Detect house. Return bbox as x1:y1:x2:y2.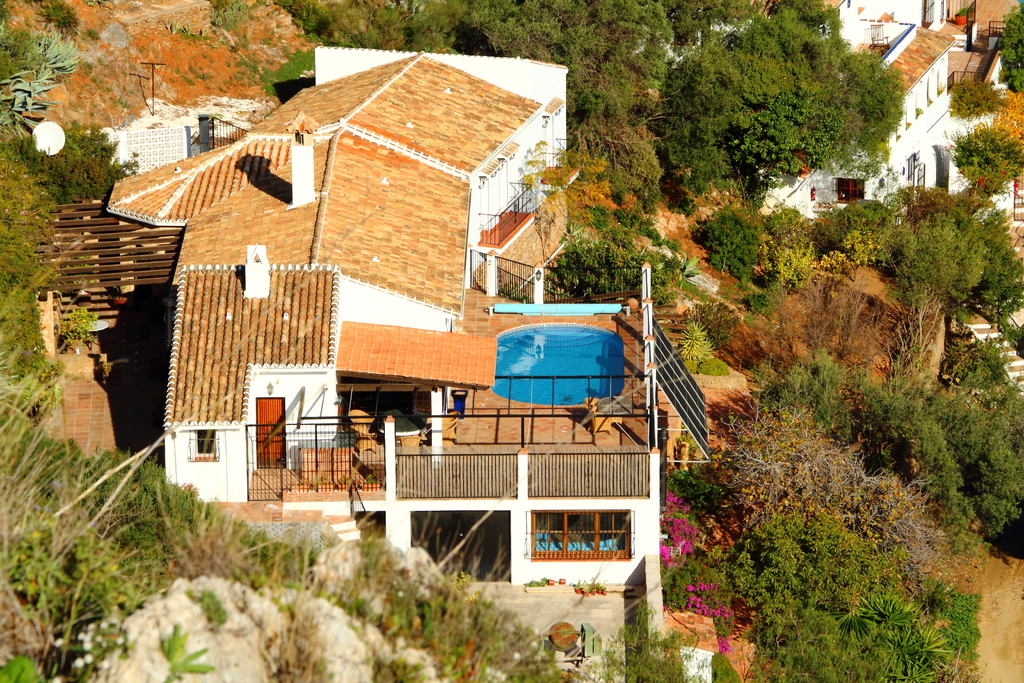
451:293:657:608.
